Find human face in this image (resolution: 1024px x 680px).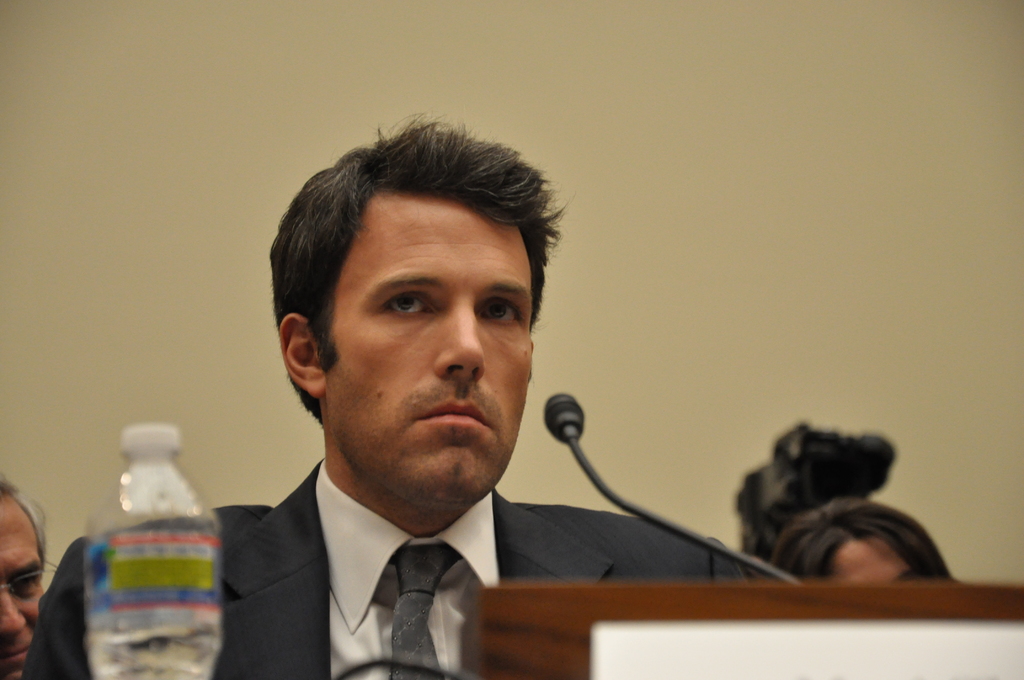
region(831, 534, 915, 581).
